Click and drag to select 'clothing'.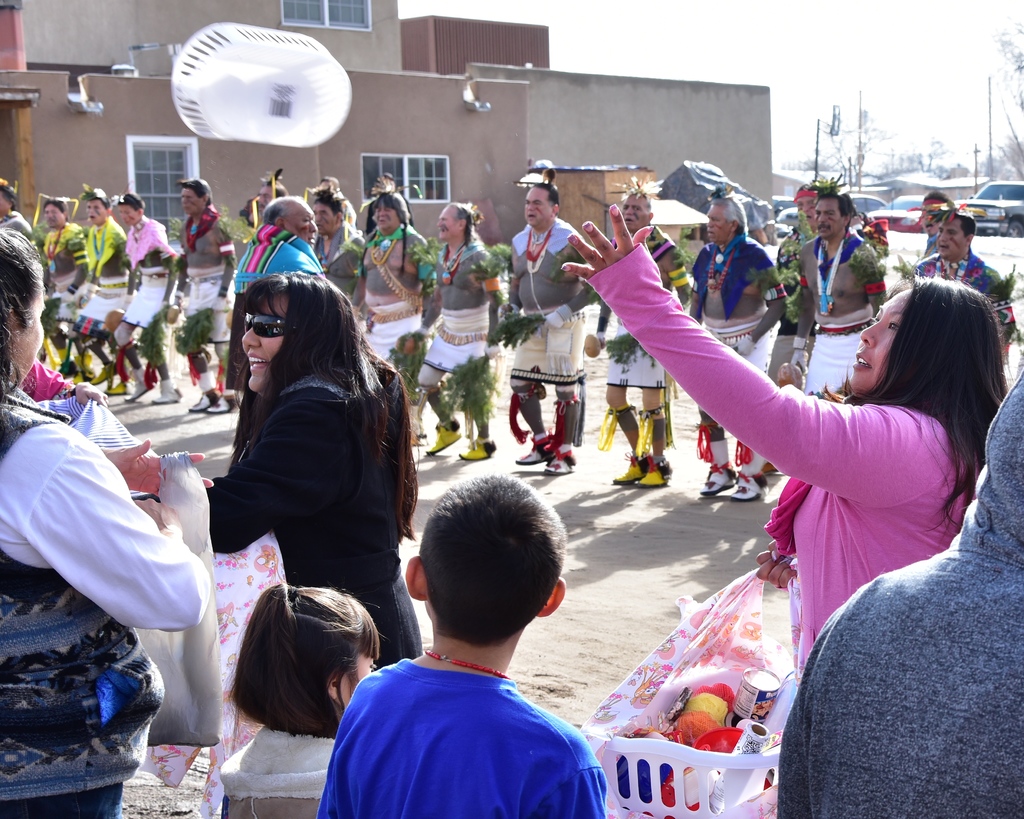
Selection: region(120, 218, 173, 337).
